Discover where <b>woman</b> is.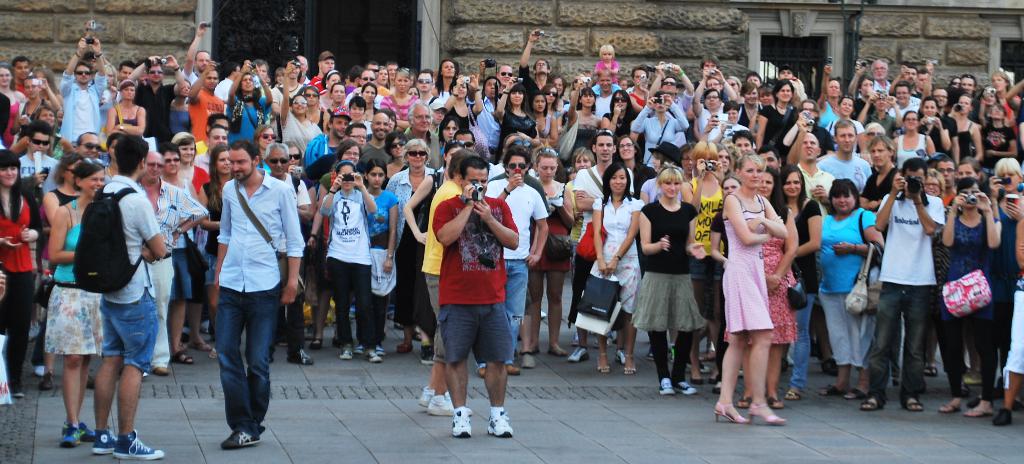
Discovered at 33:154:113:456.
